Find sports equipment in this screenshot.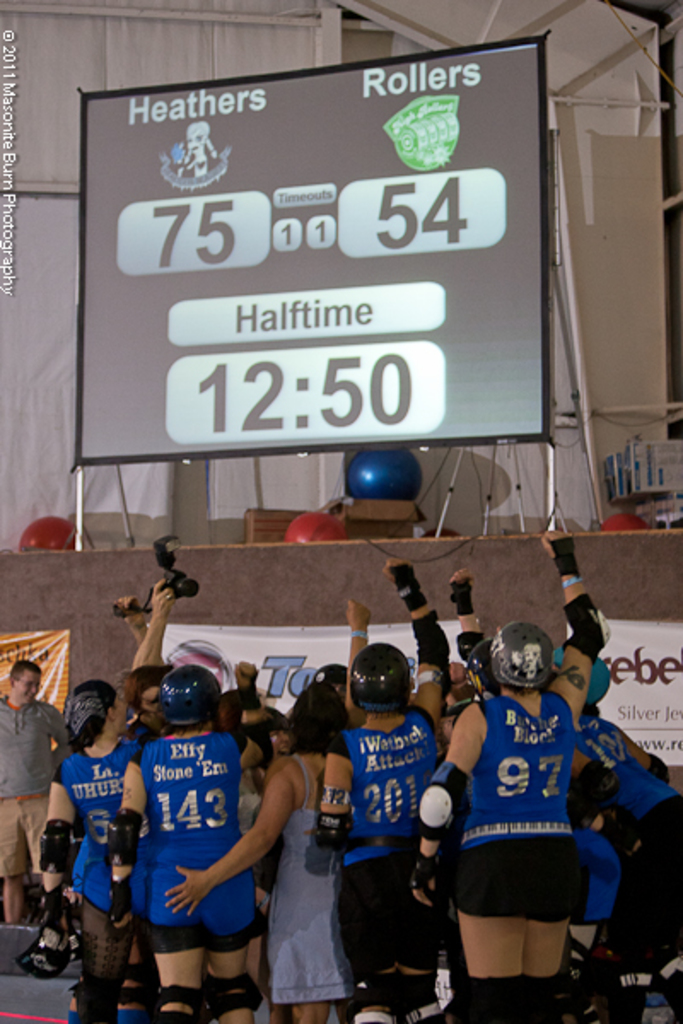
The bounding box for sports equipment is locate(495, 614, 558, 684).
